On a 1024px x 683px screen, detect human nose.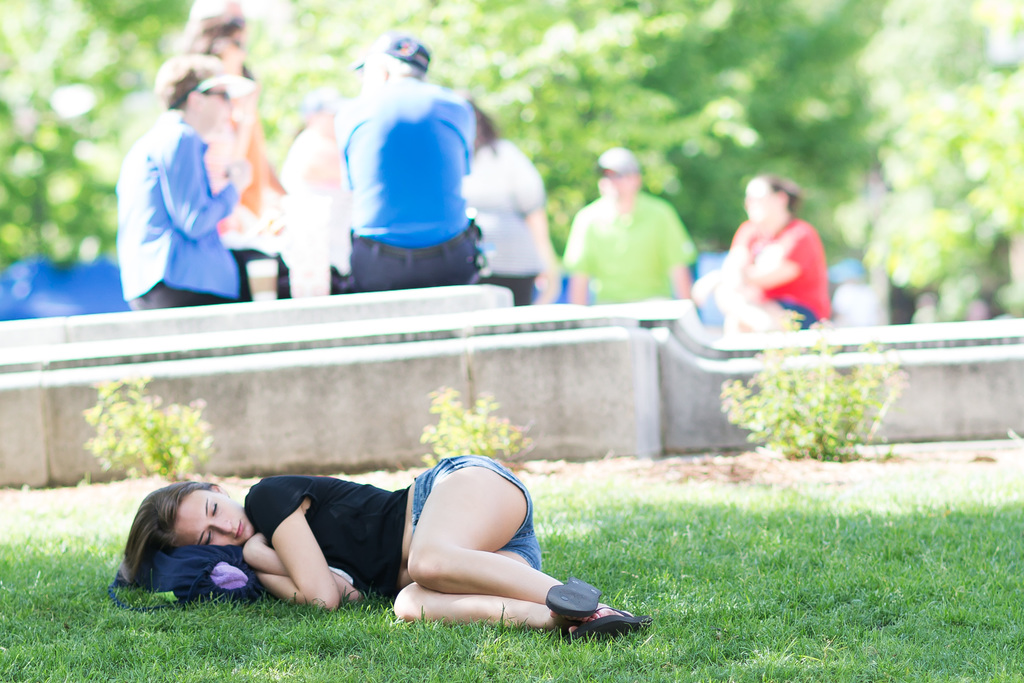
locate(207, 520, 235, 536).
